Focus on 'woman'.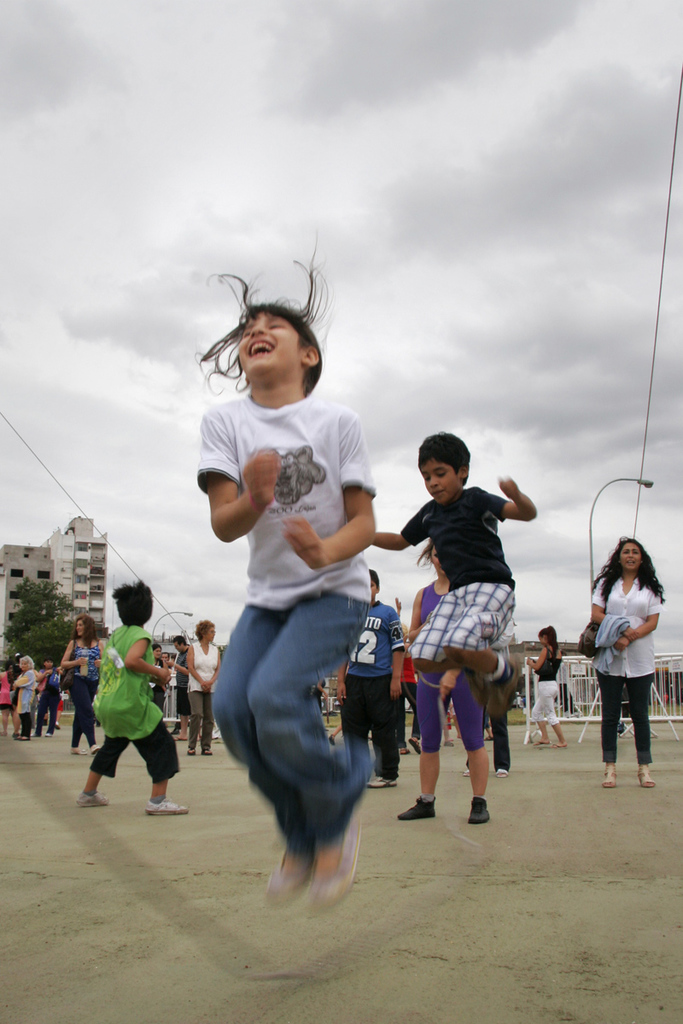
Focused at 592/532/663/787.
